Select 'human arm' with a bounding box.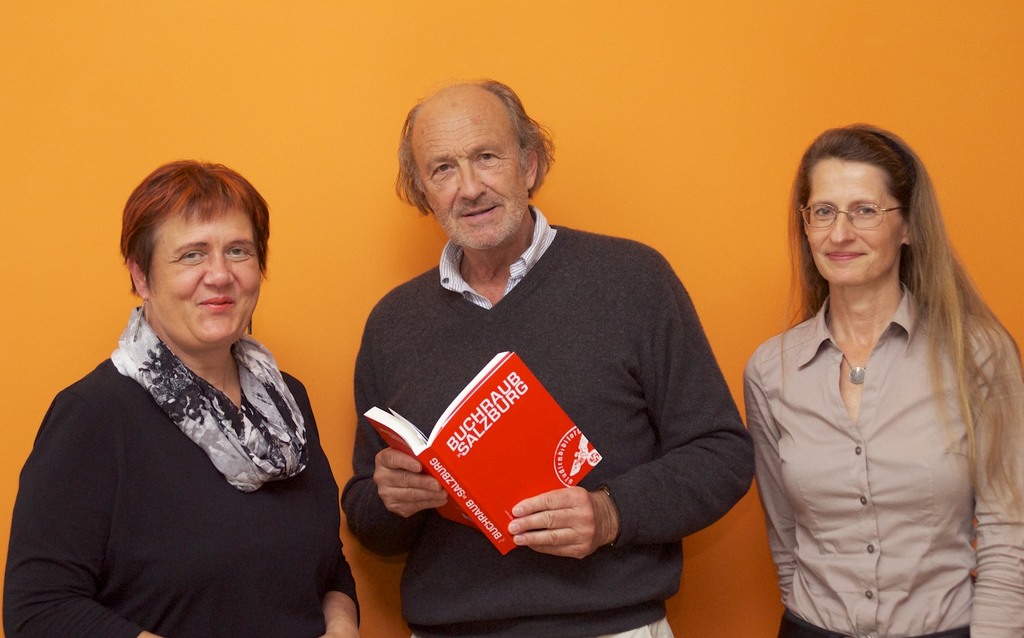
l=299, t=369, r=371, b=637.
